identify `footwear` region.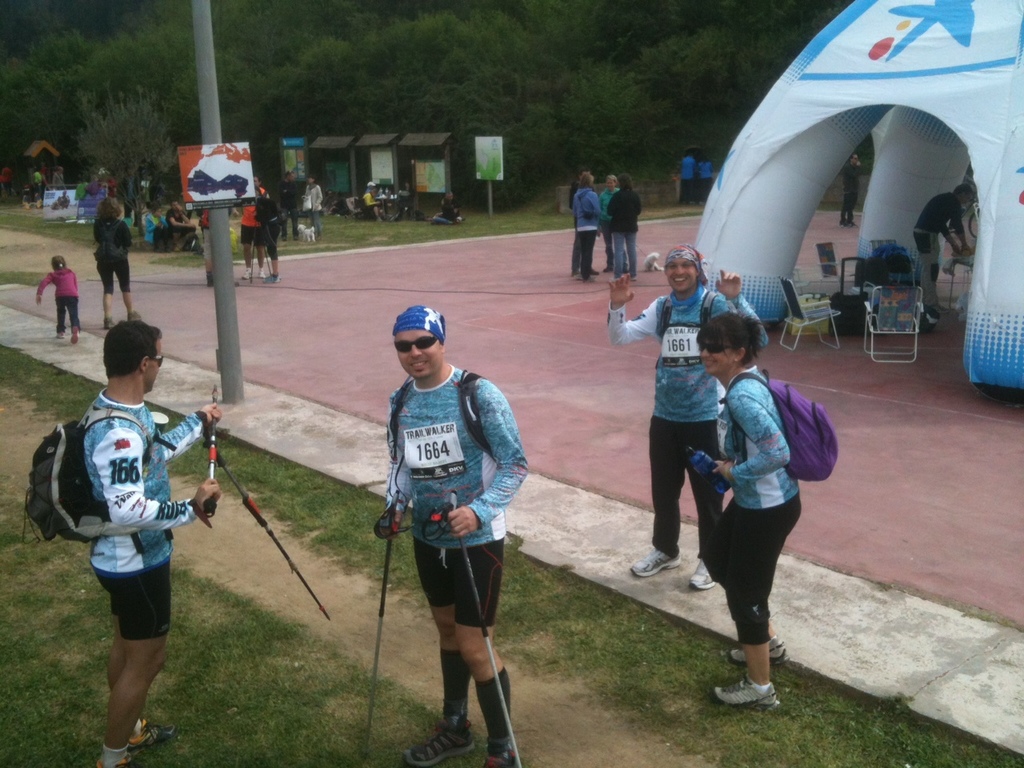
Region: box(710, 673, 788, 707).
